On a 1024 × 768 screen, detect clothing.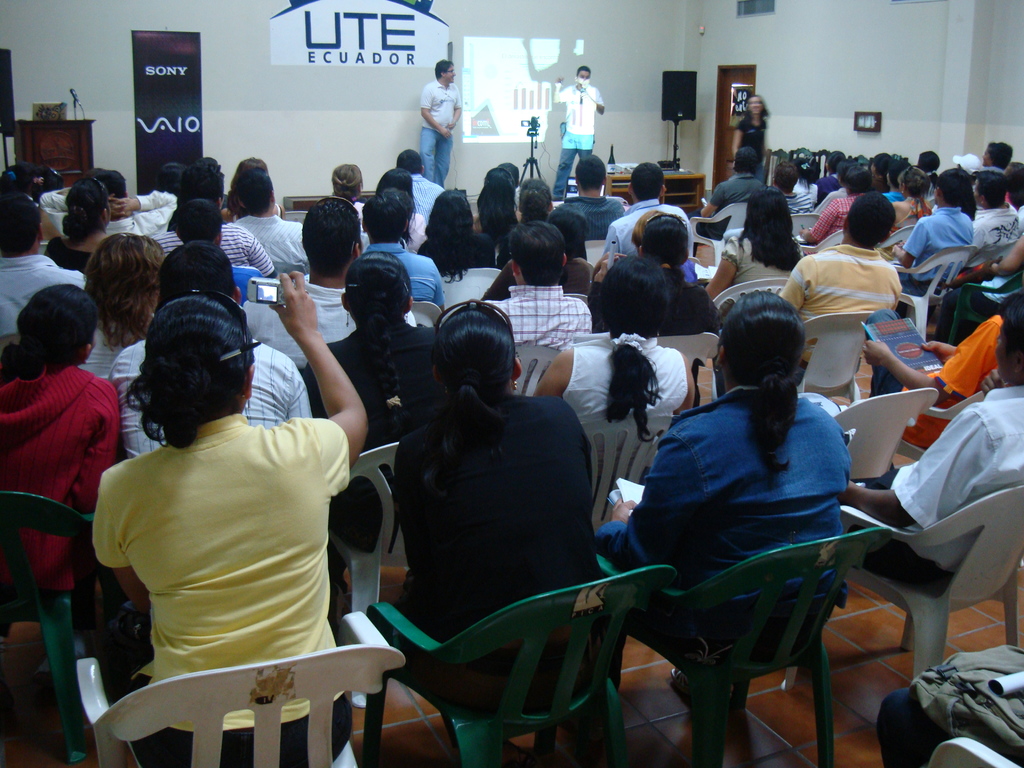
l=779, t=234, r=898, b=385.
